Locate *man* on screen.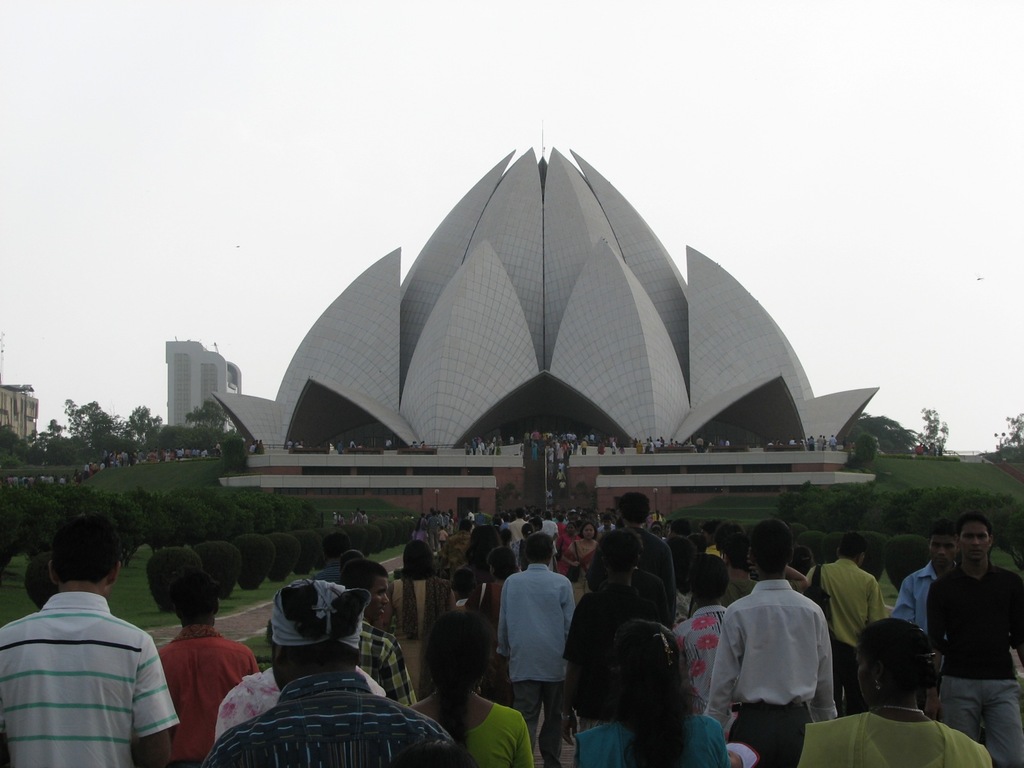
On screen at <bbox>809, 532, 902, 697</bbox>.
